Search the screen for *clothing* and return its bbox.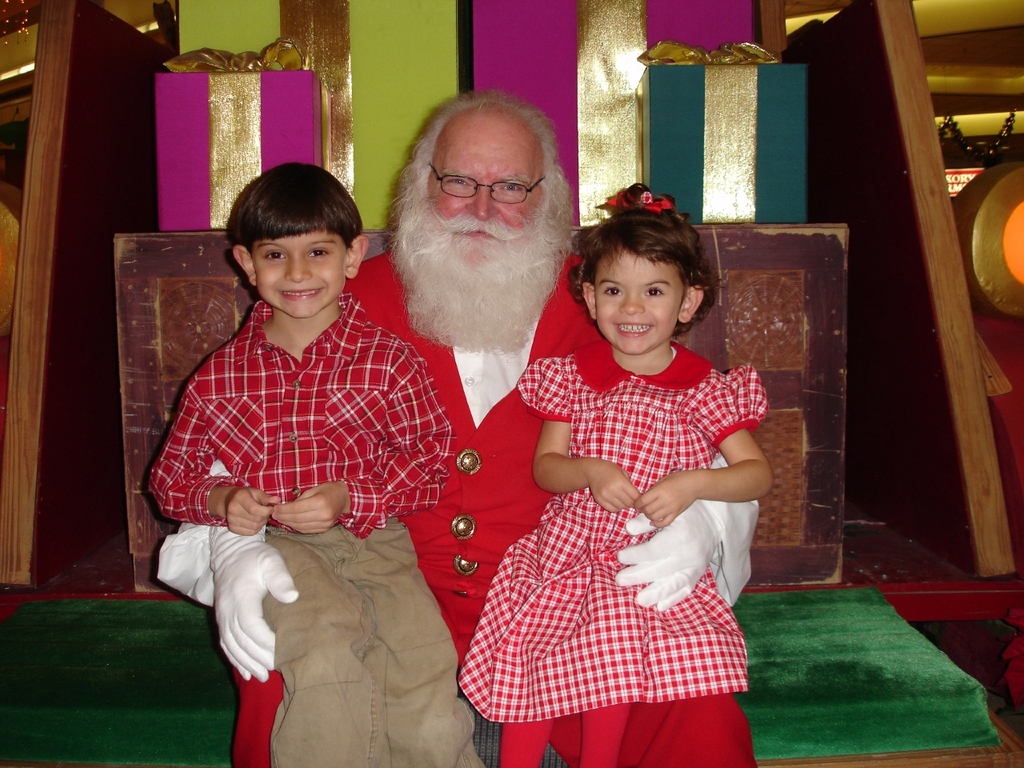
Found: {"x1": 230, "y1": 242, "x2": 753, "y2": 767}.
